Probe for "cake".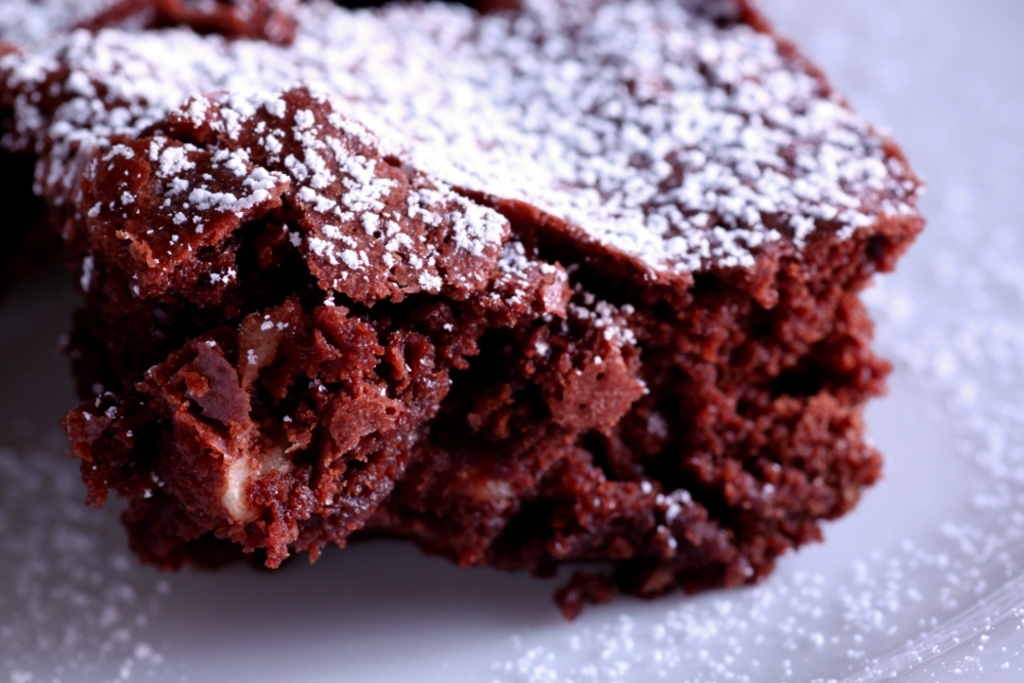
Probe result: (left=0, top=0, right=927, bottom=624).
